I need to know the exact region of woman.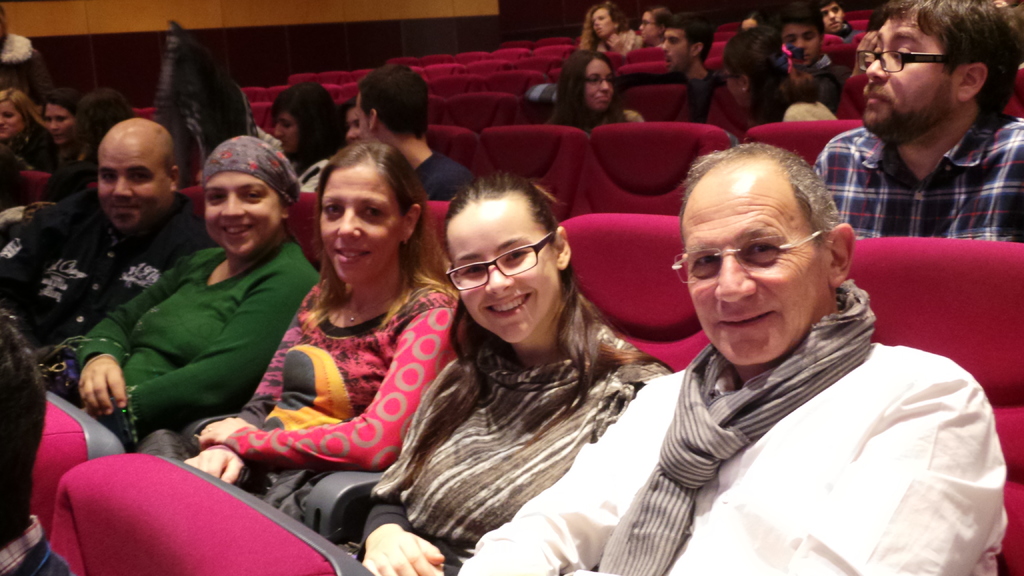
Region: region(84, 183, 703, 575).
